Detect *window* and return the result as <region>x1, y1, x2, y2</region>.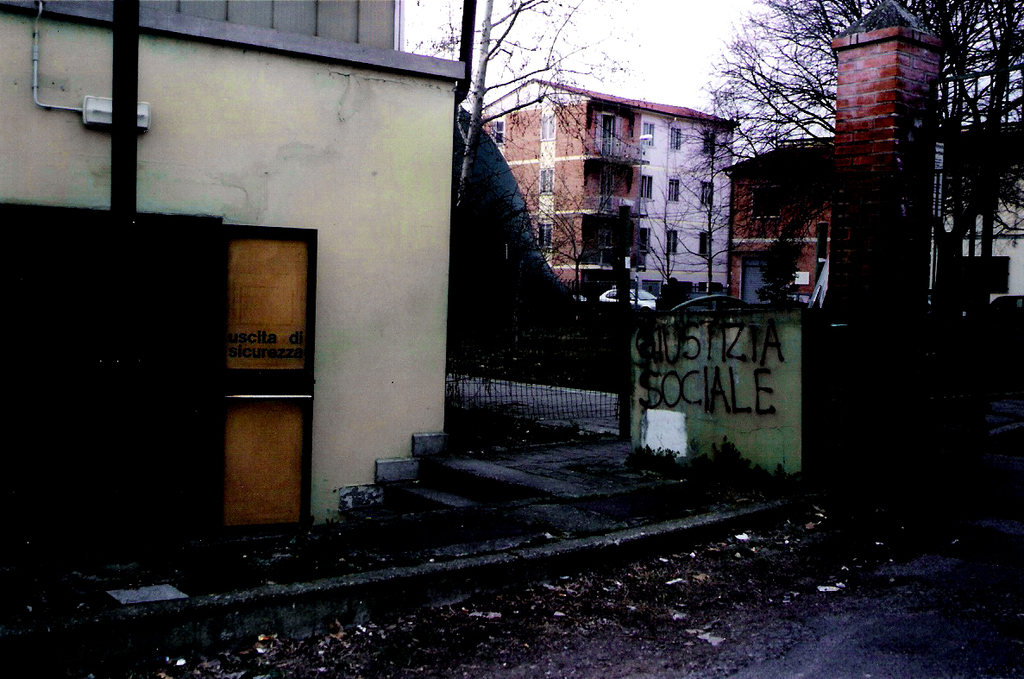
<region>642, 176, 653, 200</region>.
